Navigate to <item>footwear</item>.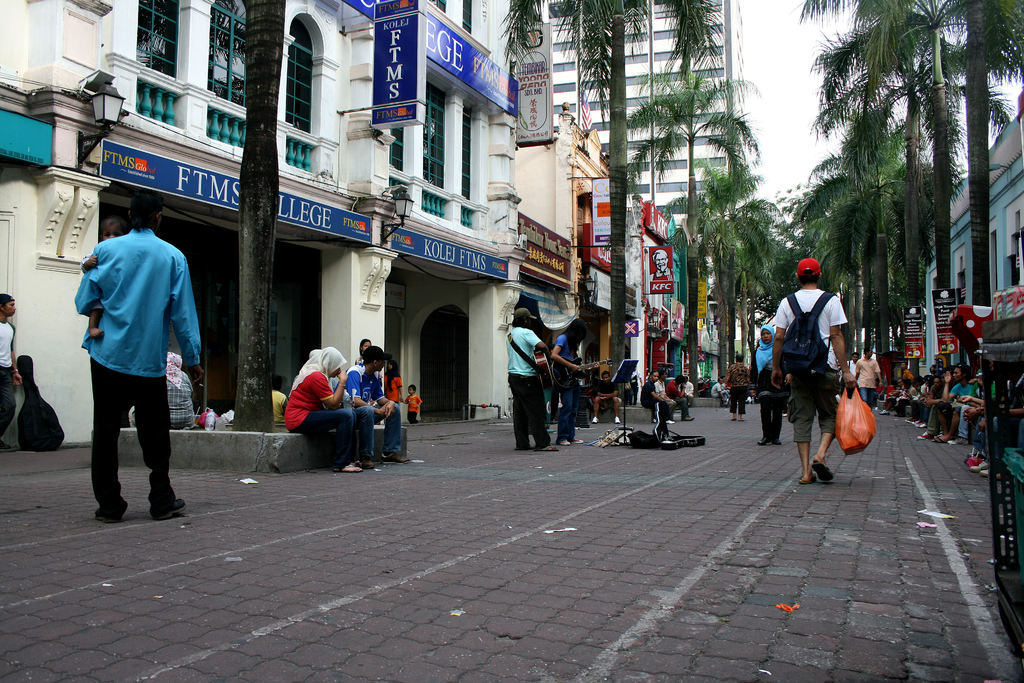
Navigation target: detection(0, 440, 19, 453).
